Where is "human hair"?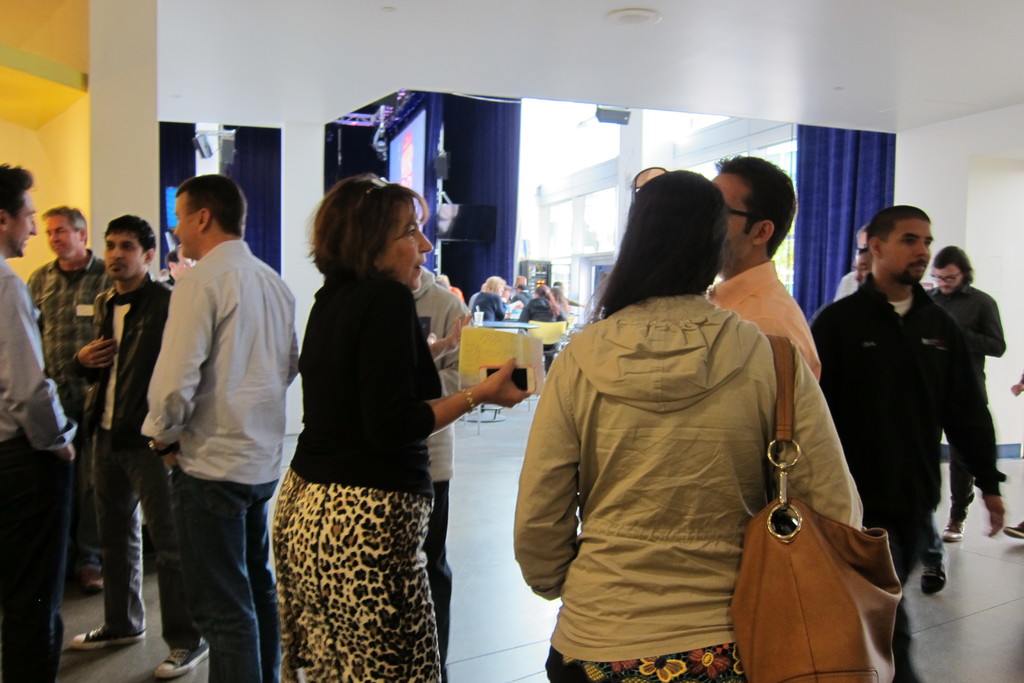
[x1=42, y1=204, x2=89, y2=241].
